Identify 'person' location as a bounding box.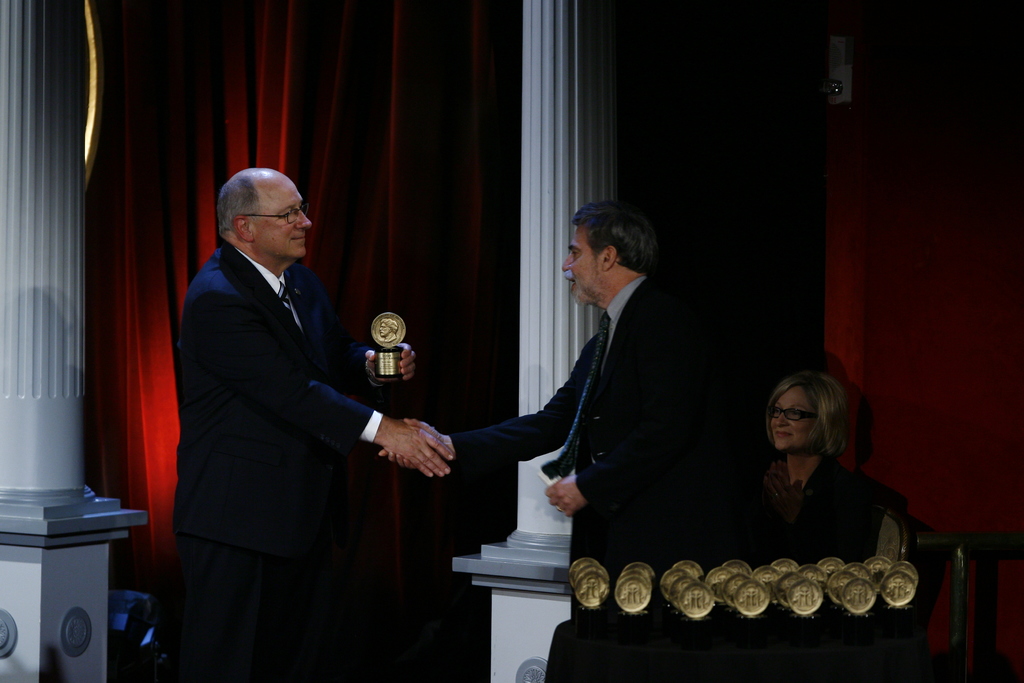
175,165,454,682.
